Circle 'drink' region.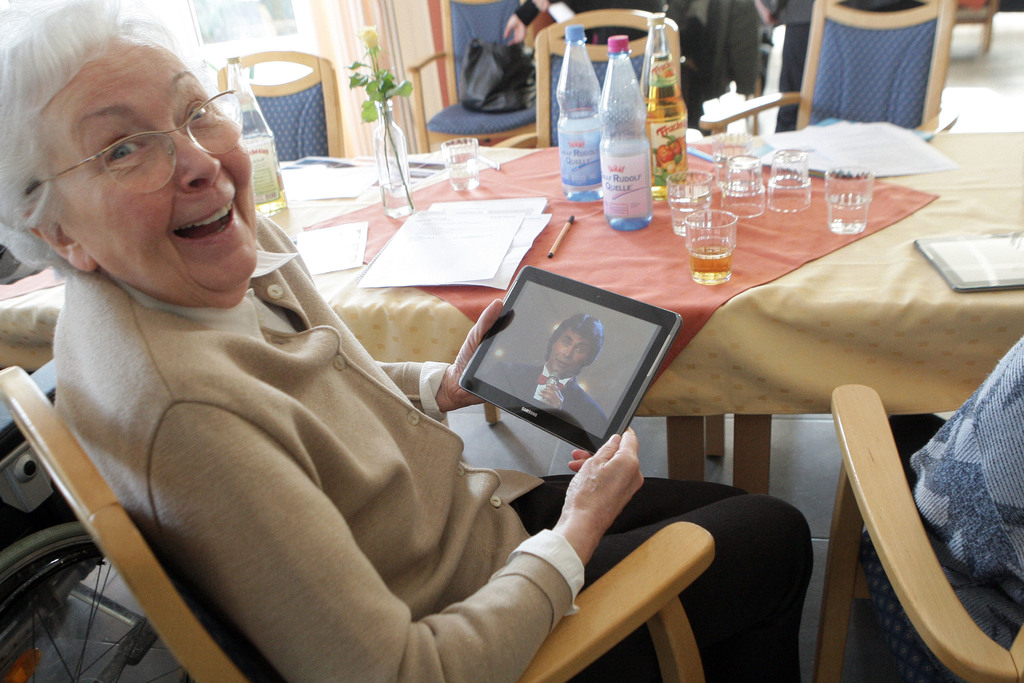
Region: bbox=(581, 45, 669, 211).
